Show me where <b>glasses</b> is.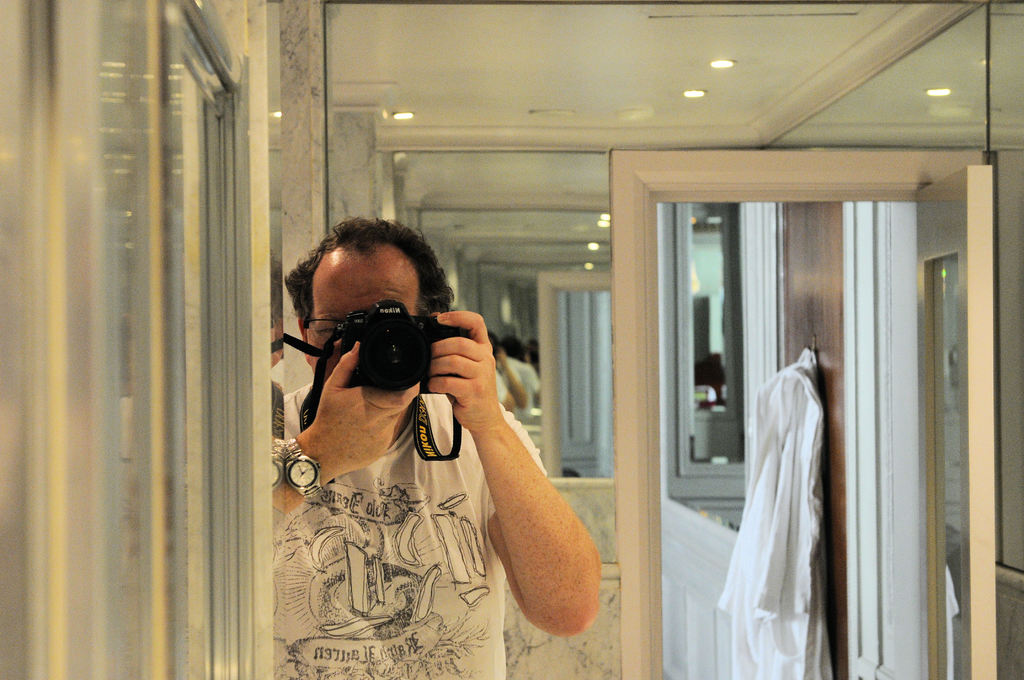
<b>glasses</b> is at [left=299, top=318, right=342, bottom=344].
